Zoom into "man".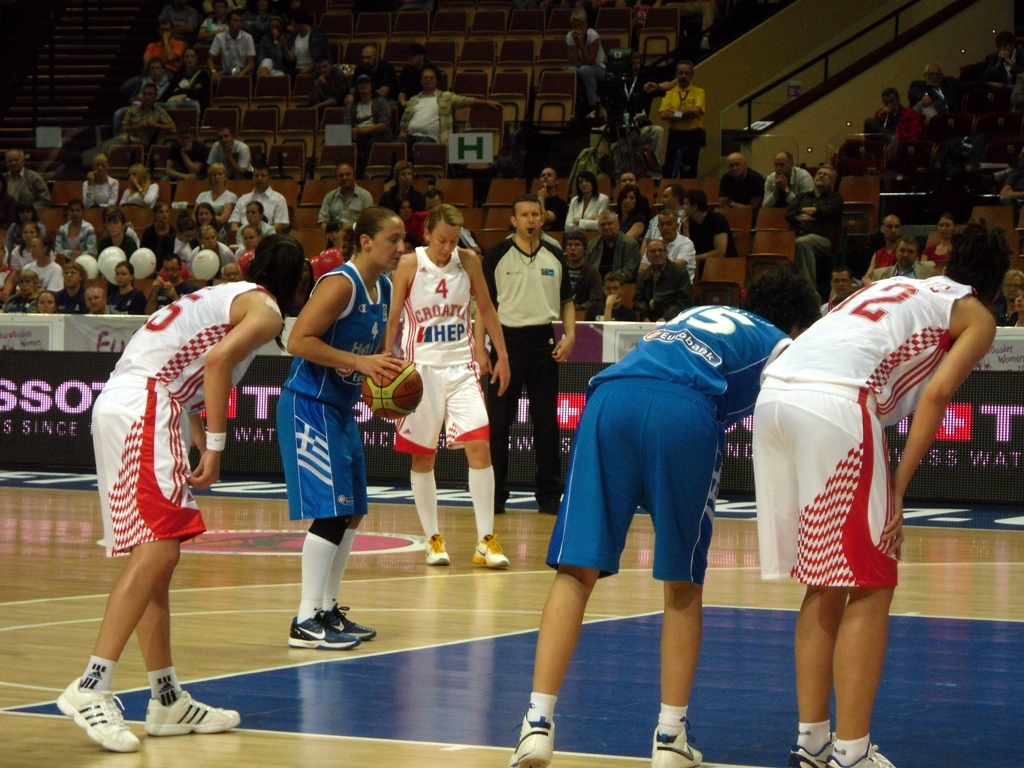
Zoom target: [636, 206, 702, 282].
